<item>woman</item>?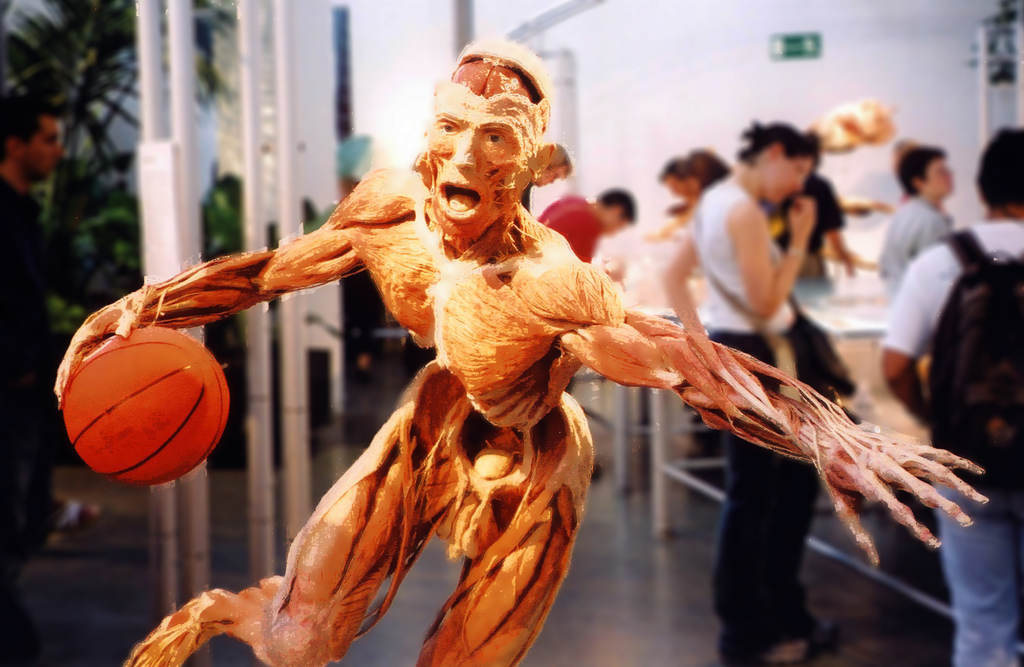
(668,120,829,646)
